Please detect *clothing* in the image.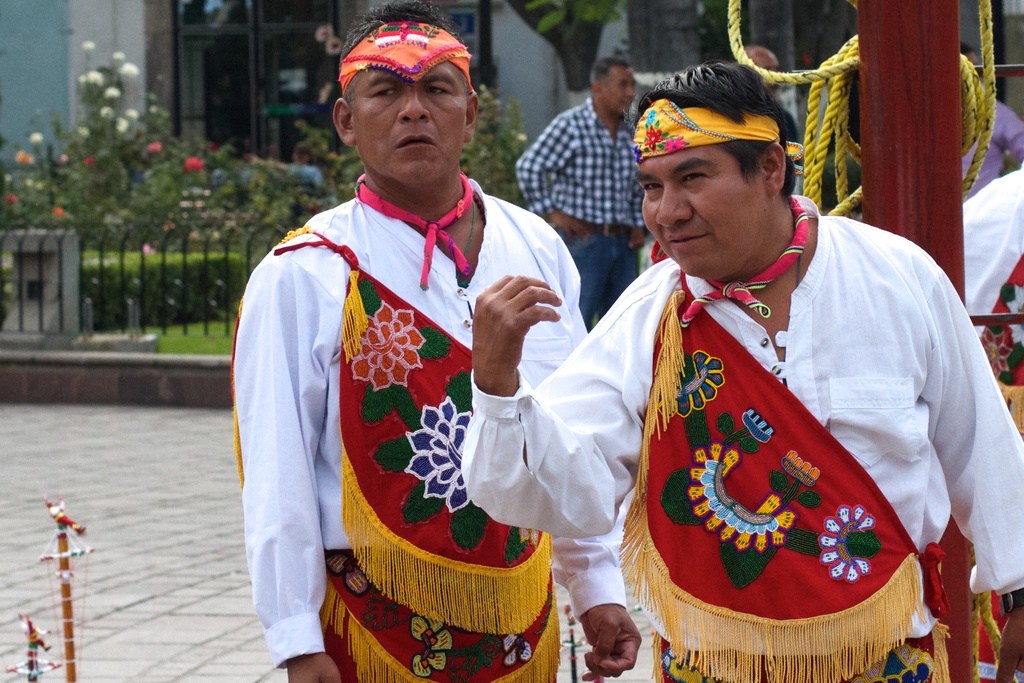
locate(952, 84, 1023, 199).
